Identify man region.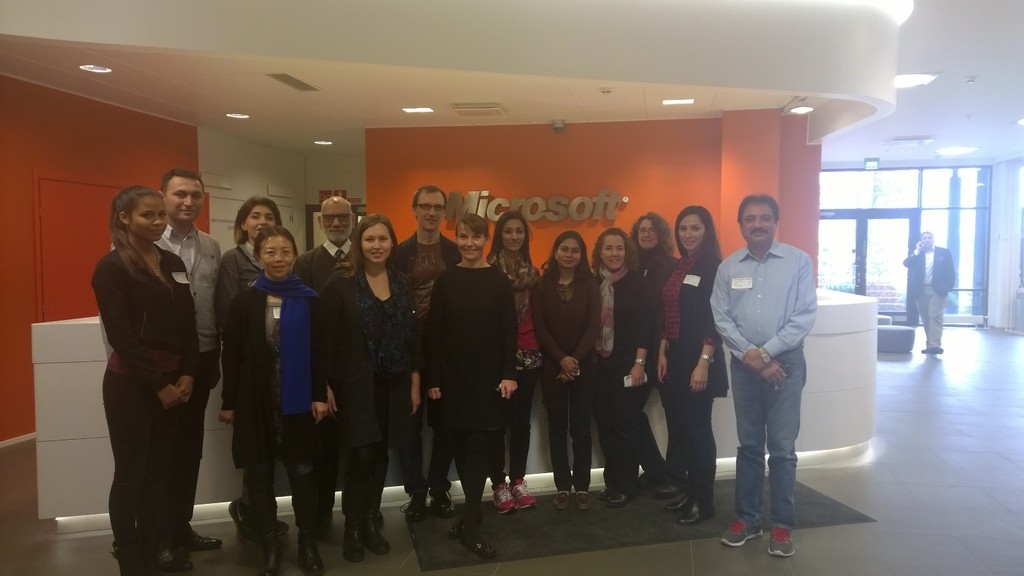
Region: region(708, 193, 832, 541).
